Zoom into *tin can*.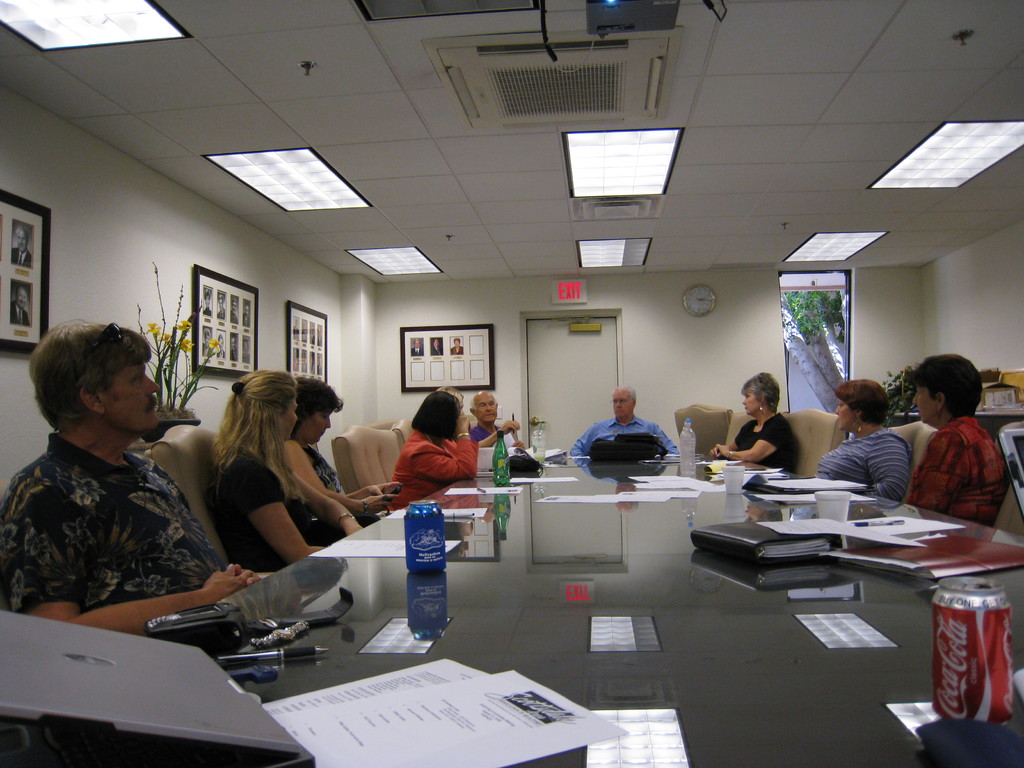
Zoom target: <box>399,495,451,574</box>.
